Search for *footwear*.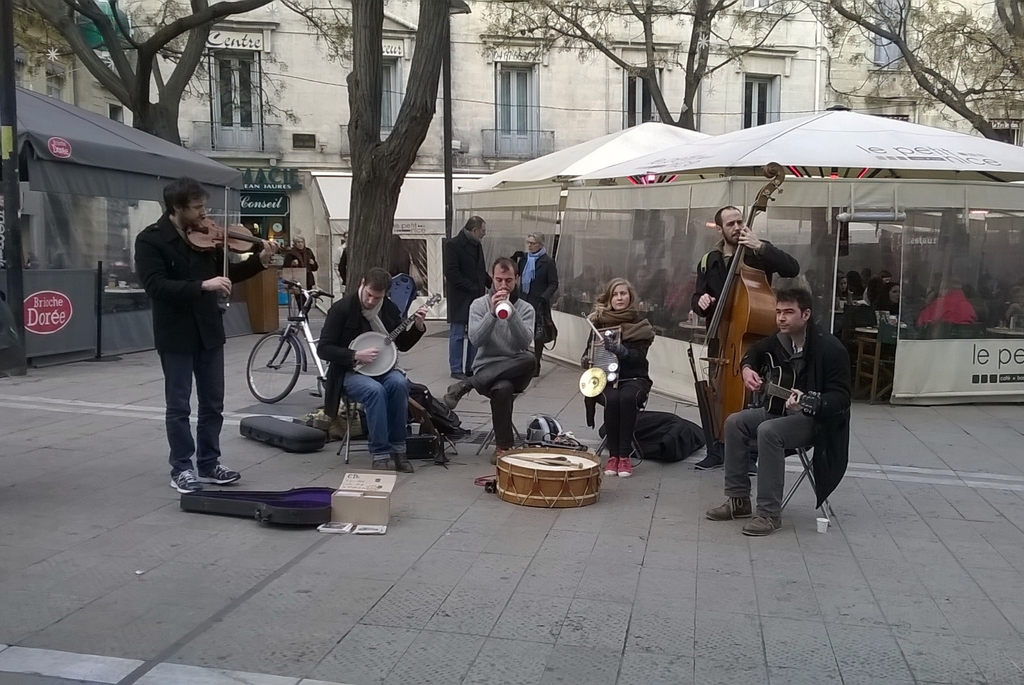
Found at <box>607,456,618,475</box>.
